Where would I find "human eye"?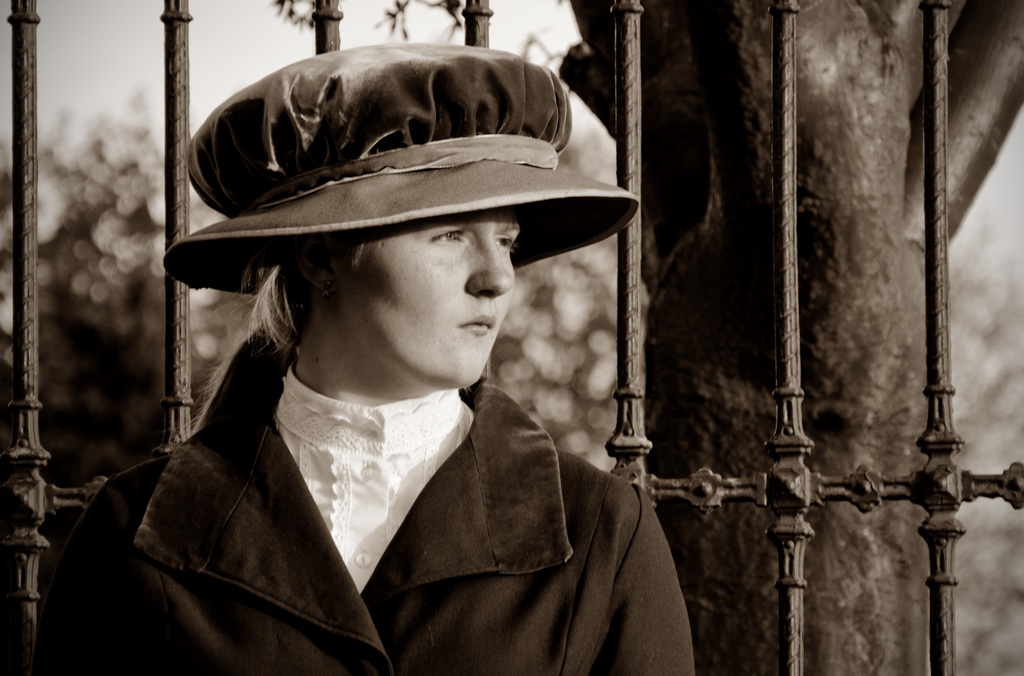
At x1=434, y1=230, x2=465, y2=244.
